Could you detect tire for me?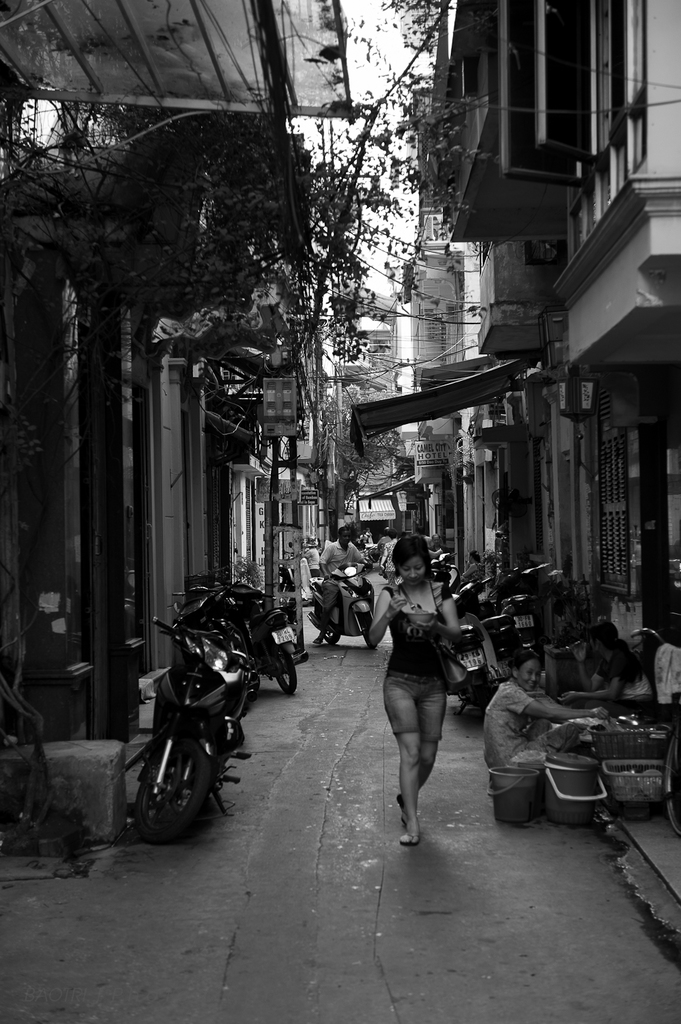
Detection result: (662, 728, 680, 837).
